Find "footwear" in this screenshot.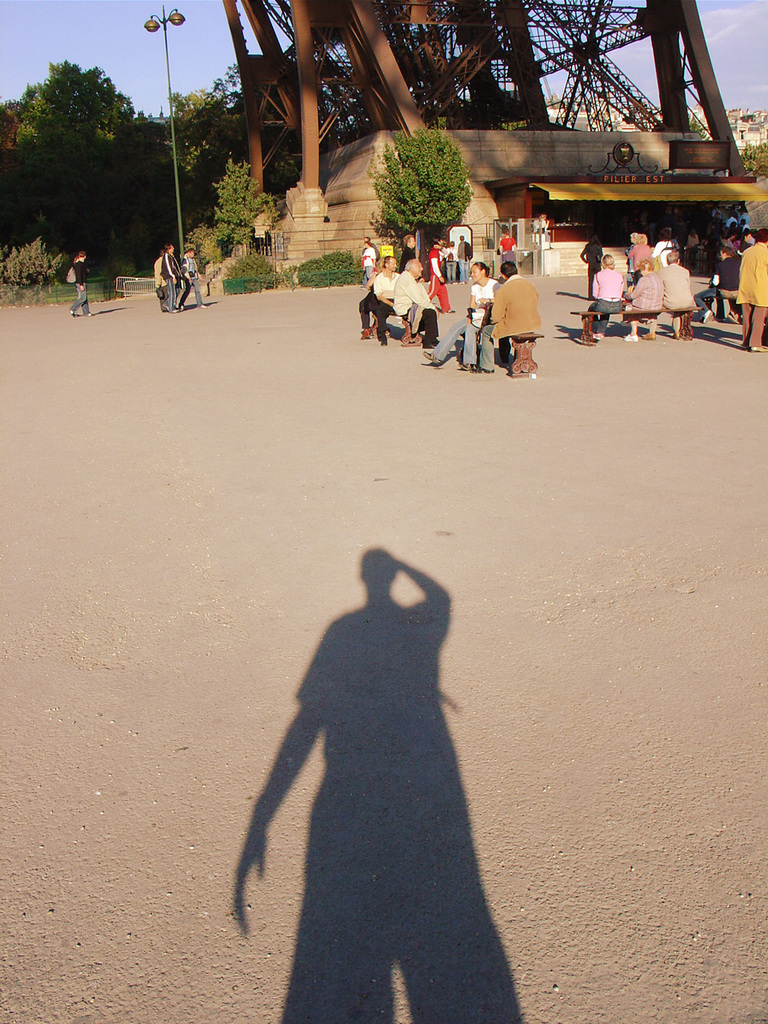
The bounding box for "footwear" is <region>87, 312, 94, 315</region>.
